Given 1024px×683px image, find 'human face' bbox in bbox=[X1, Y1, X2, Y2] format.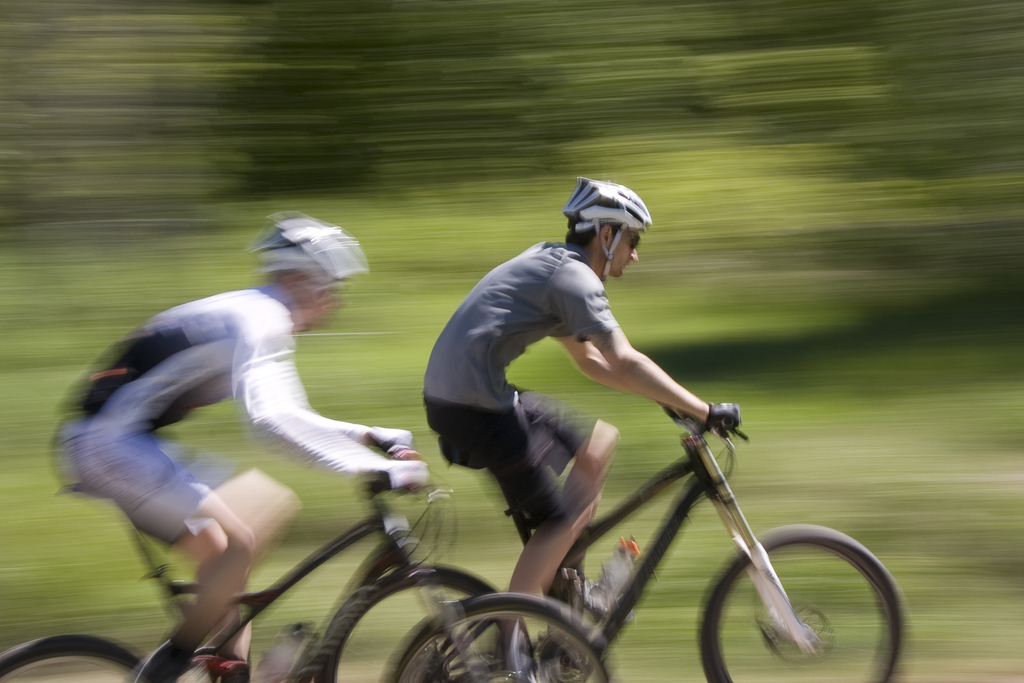
bbox=[611, 231, 638, 279].
